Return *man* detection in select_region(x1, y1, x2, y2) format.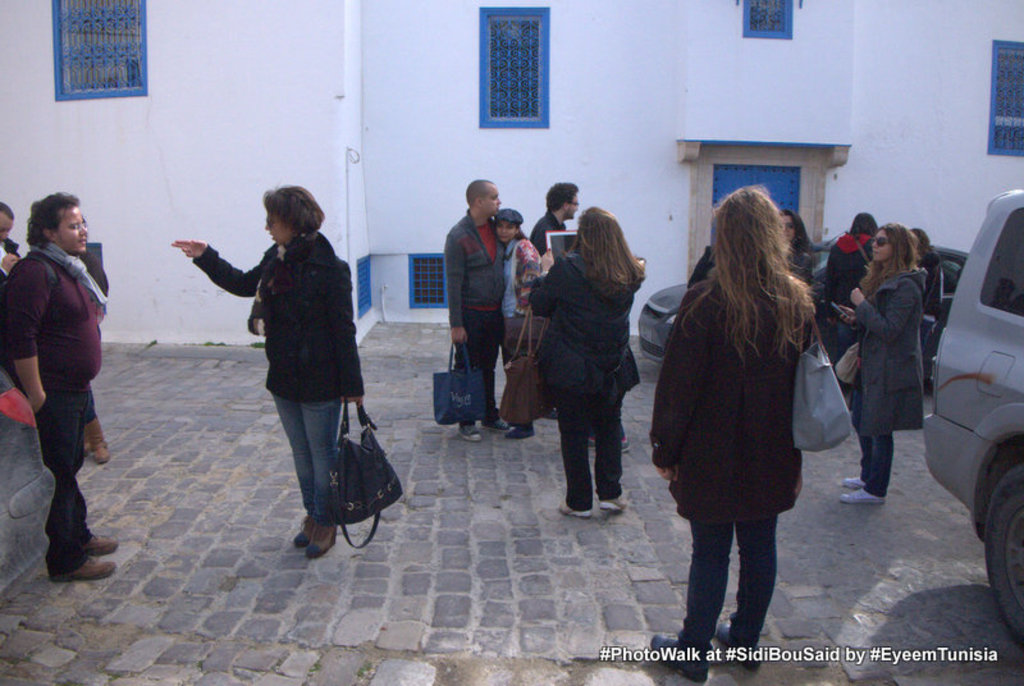
select_region(443, 178, 507, 440).
